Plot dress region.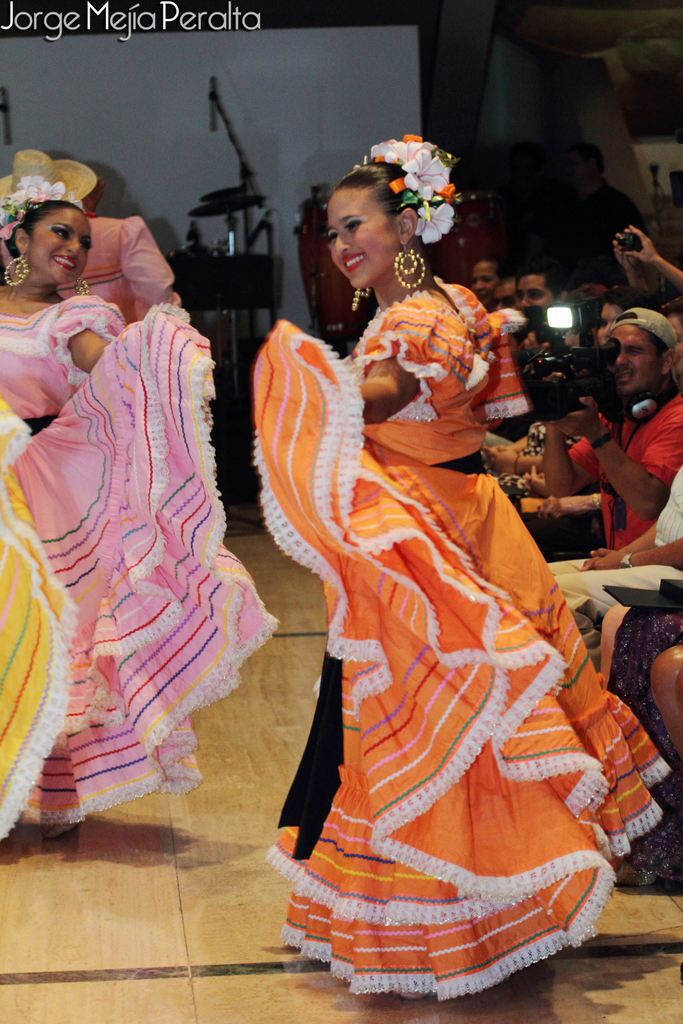
Plotted at (246,276,674,1007).
